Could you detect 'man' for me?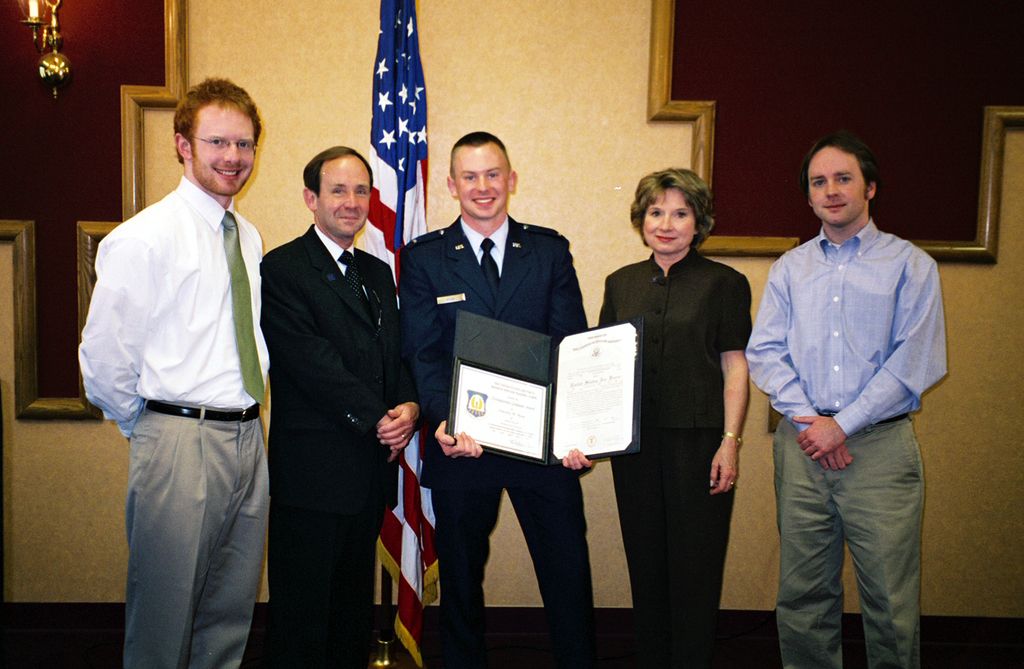
Detection result: region(83, 76, 276, 668).
